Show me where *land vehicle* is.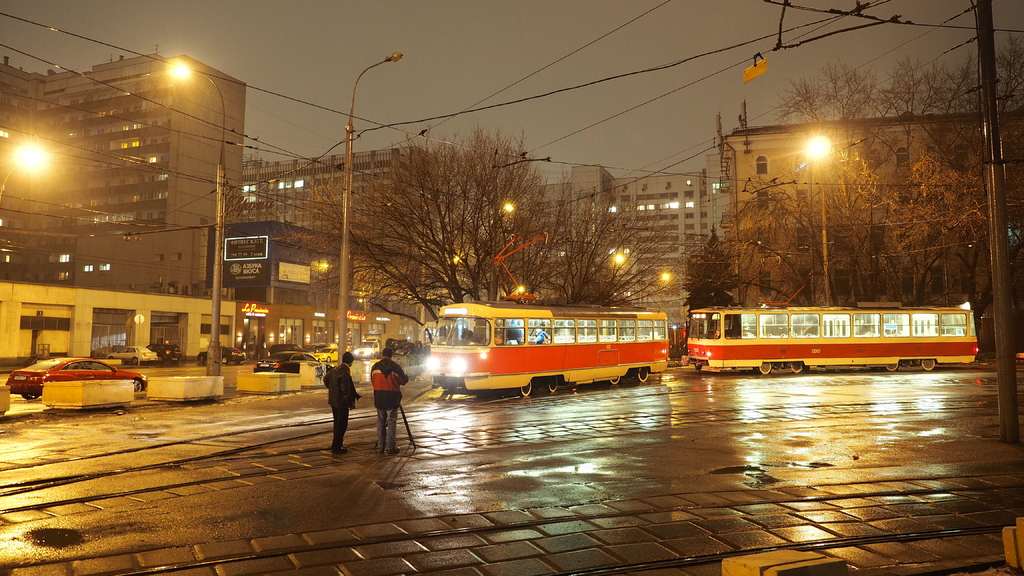
*land vehicle* is at Rect(107, 345, 159, 366).
